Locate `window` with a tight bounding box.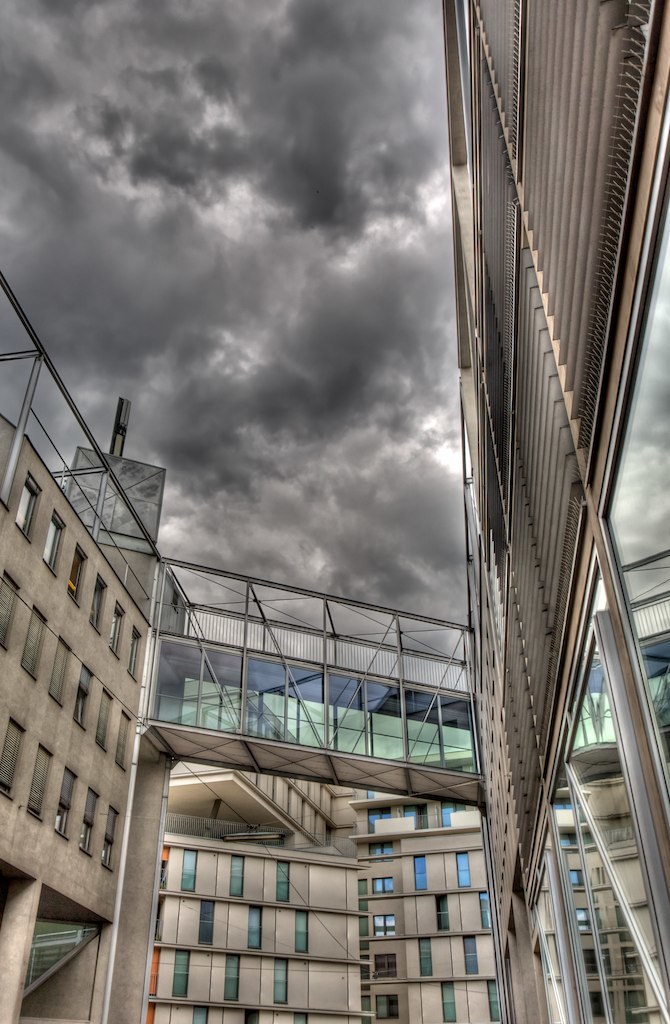
detection(74, 787, 103, 856).
